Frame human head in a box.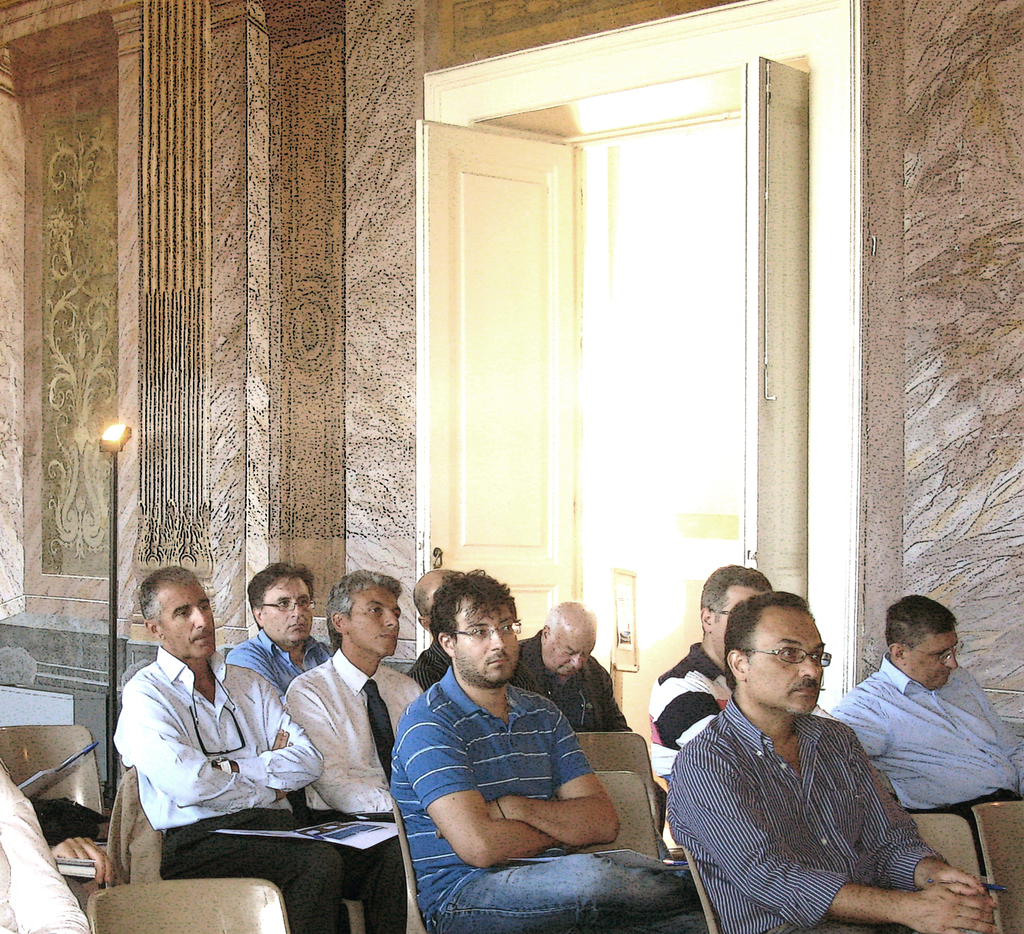
Rect(246, 565, 316, 646).
